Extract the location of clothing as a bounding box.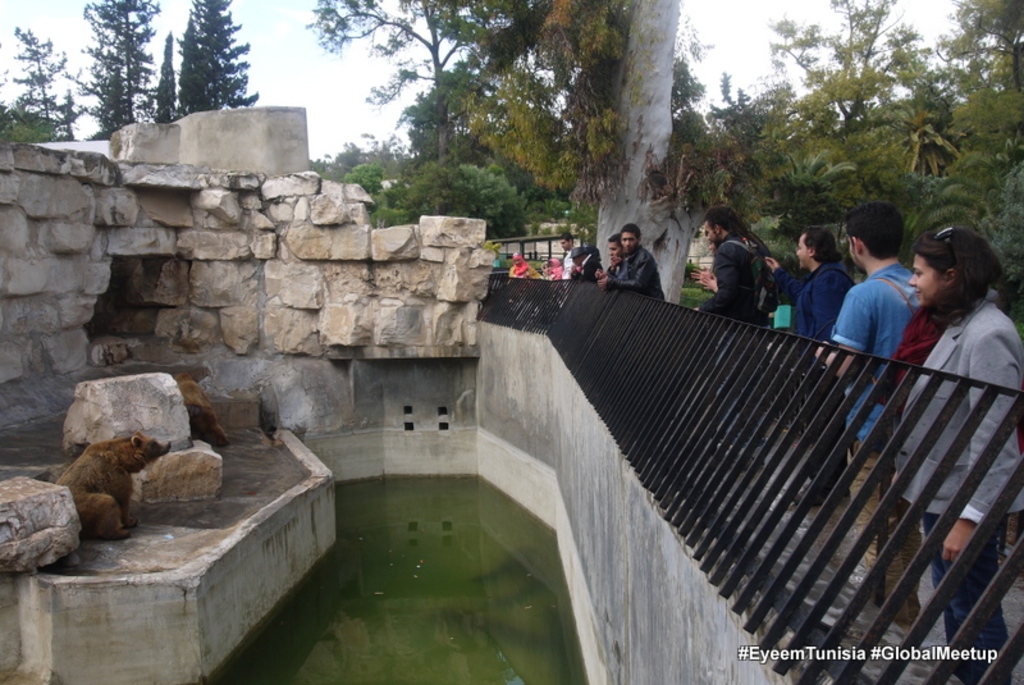
box=[895, 280, 1023, 684].
